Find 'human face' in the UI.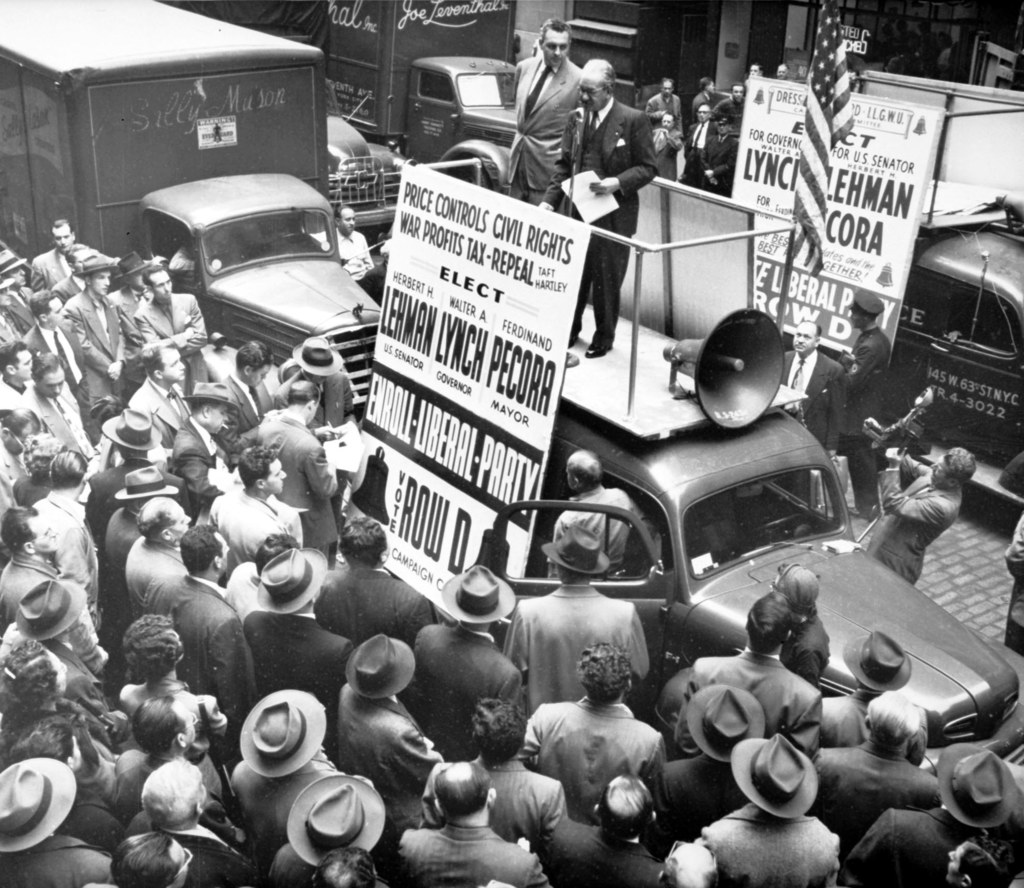
UI element at (54,221,74,253).
